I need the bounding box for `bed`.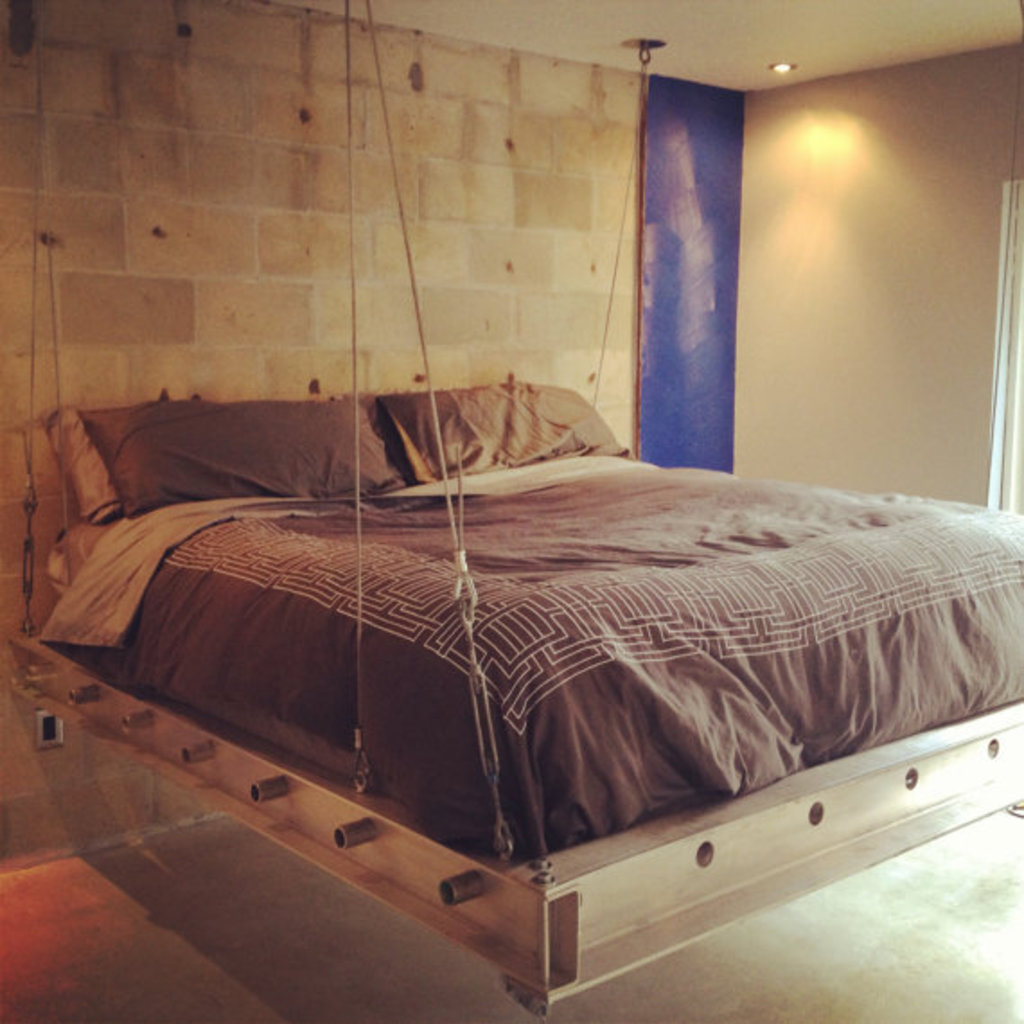
Here it is: bbox=(23, 377, 1022, 848).
